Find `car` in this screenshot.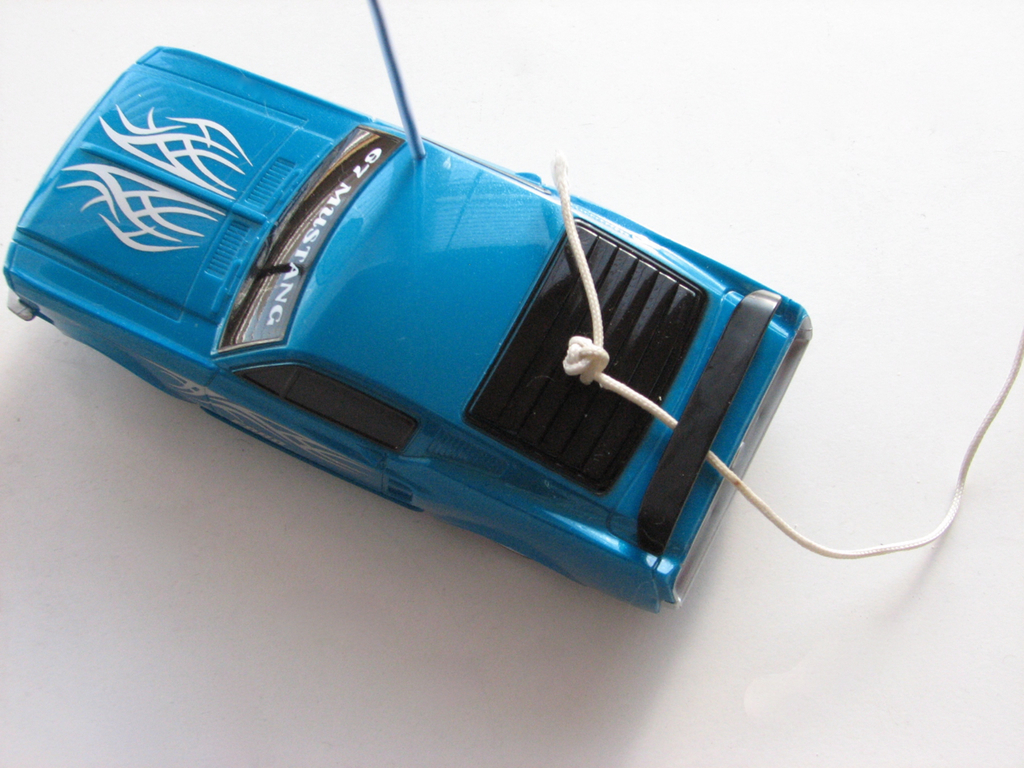
The bounding box for `car` is (5, 58, 976, 612).
